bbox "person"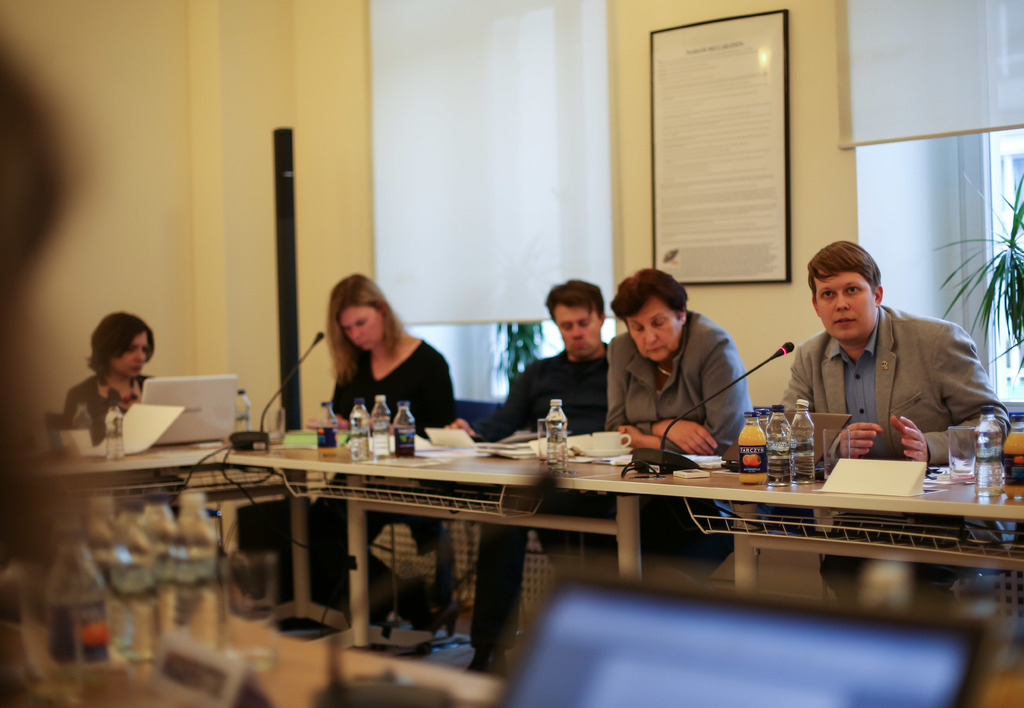
[65, 313, 162, 439]
